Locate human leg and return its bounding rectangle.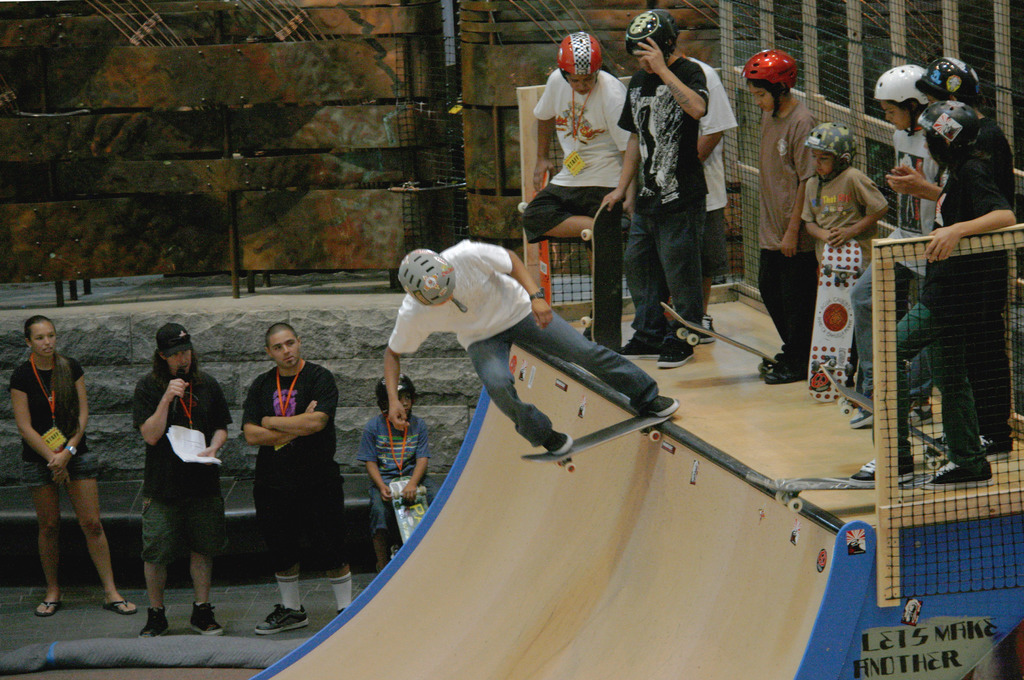
[186,546,230,644].
